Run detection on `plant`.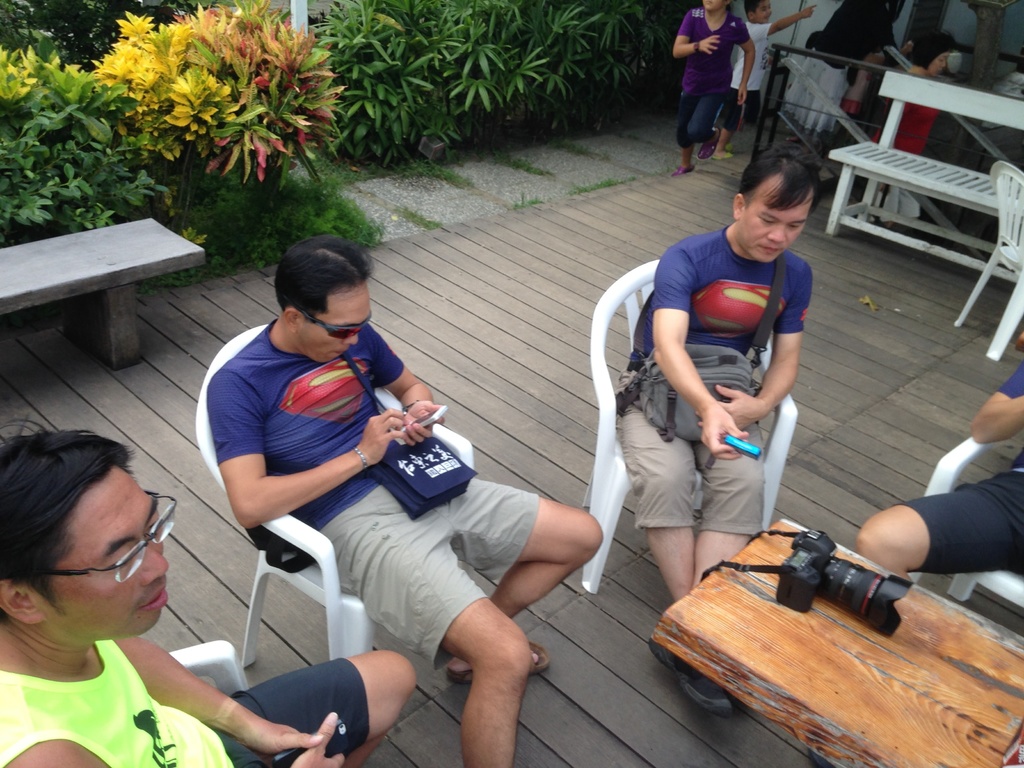
Result: detection(620, 119, 673, 154).
